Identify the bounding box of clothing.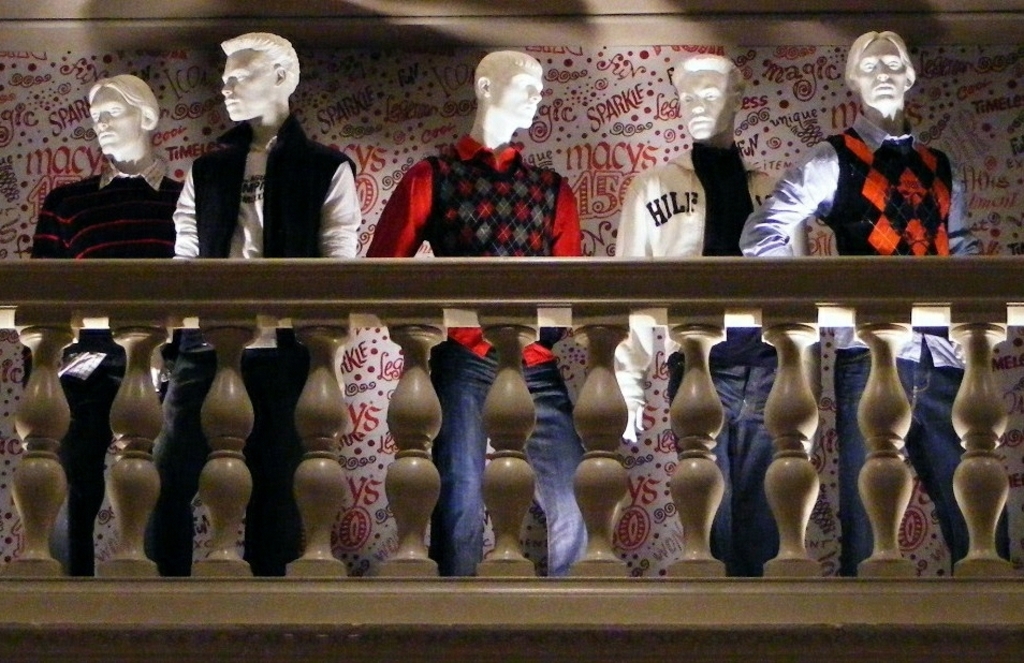
32, 154, 194, 581.
